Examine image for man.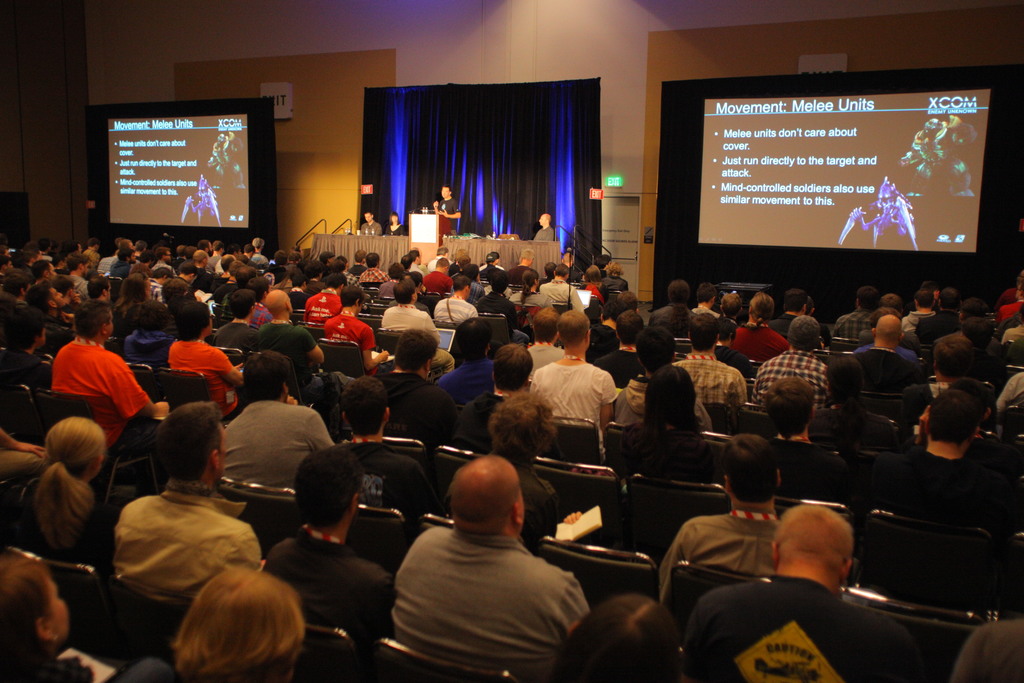
Examination result: (x1=665, y1=433, x2=796, y2=610).
